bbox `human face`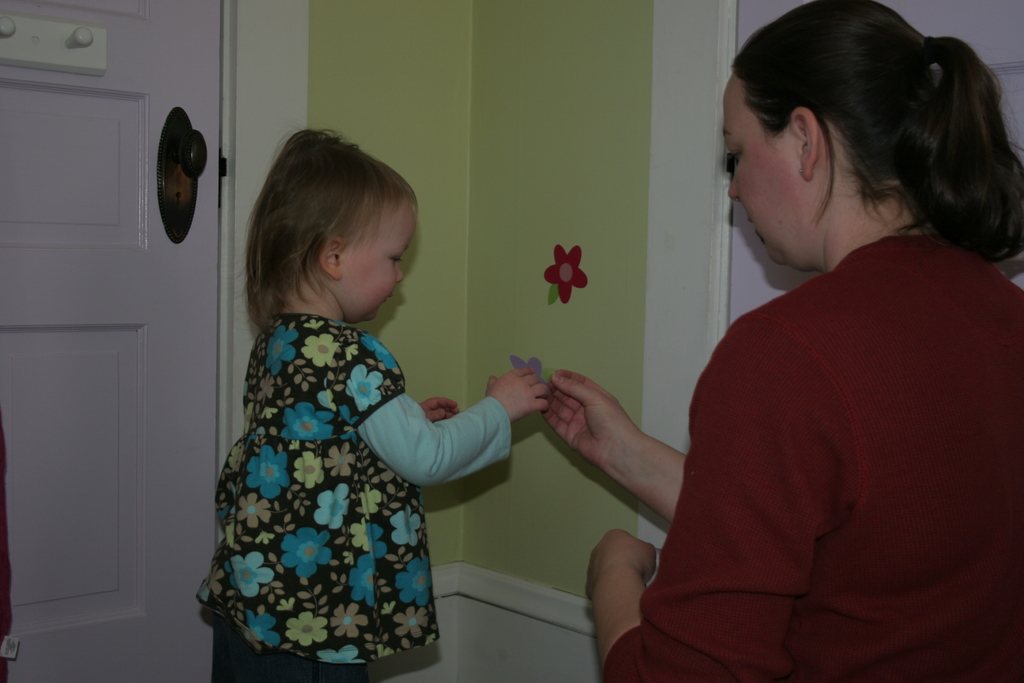
select_region(725, 74, 800, 268)
